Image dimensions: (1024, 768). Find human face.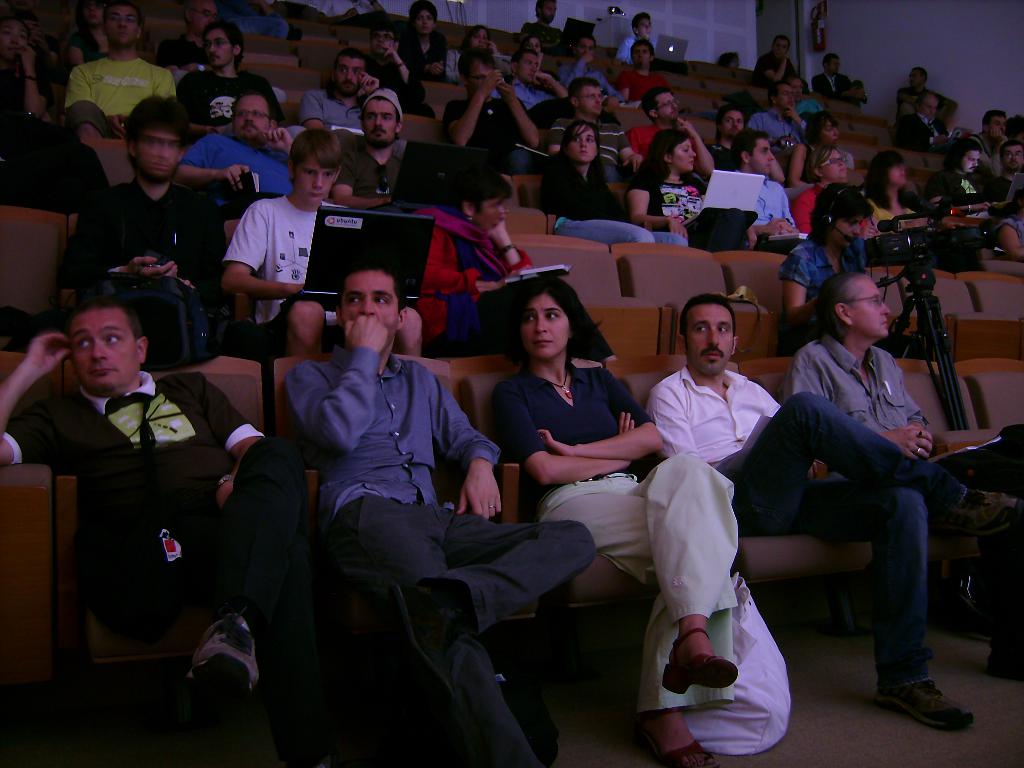
774,38,788,54.
